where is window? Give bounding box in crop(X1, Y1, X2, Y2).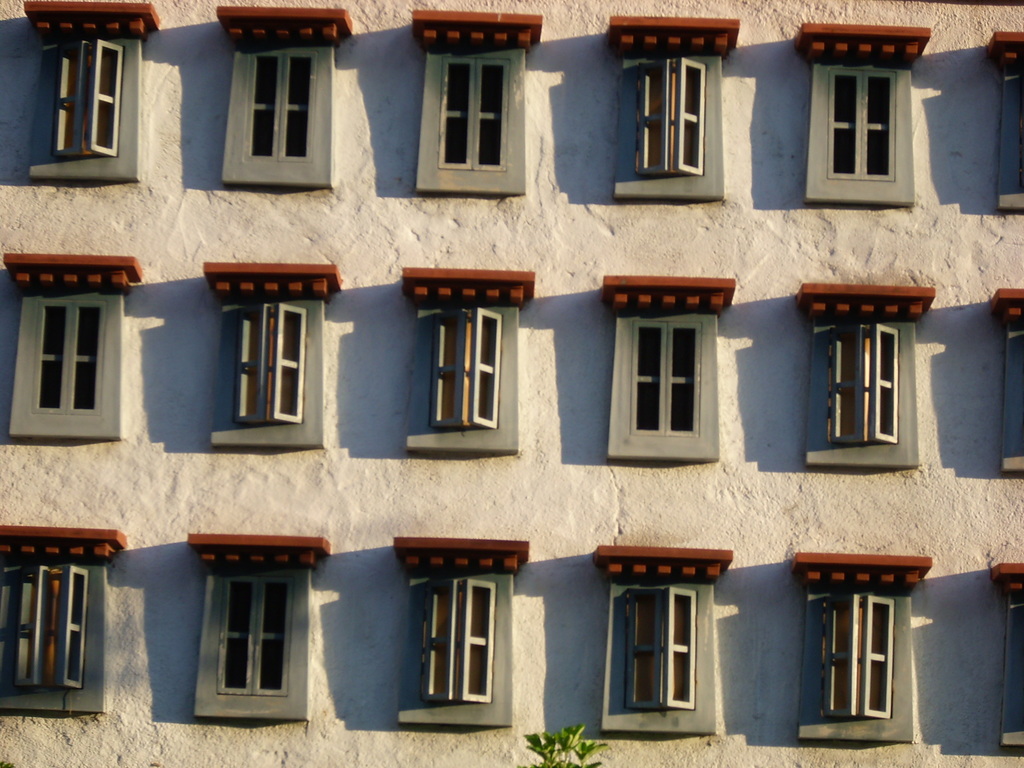
crop(614, 25, 726, 200).
